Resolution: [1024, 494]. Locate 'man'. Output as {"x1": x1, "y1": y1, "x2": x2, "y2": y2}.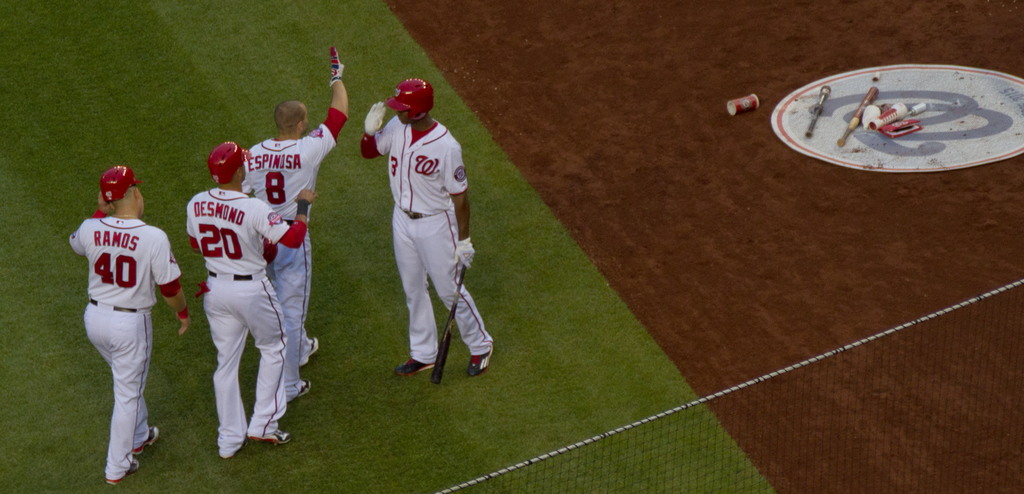
{"x1": 239, "y1": 42, "x2": 349, "y2": 402}.
